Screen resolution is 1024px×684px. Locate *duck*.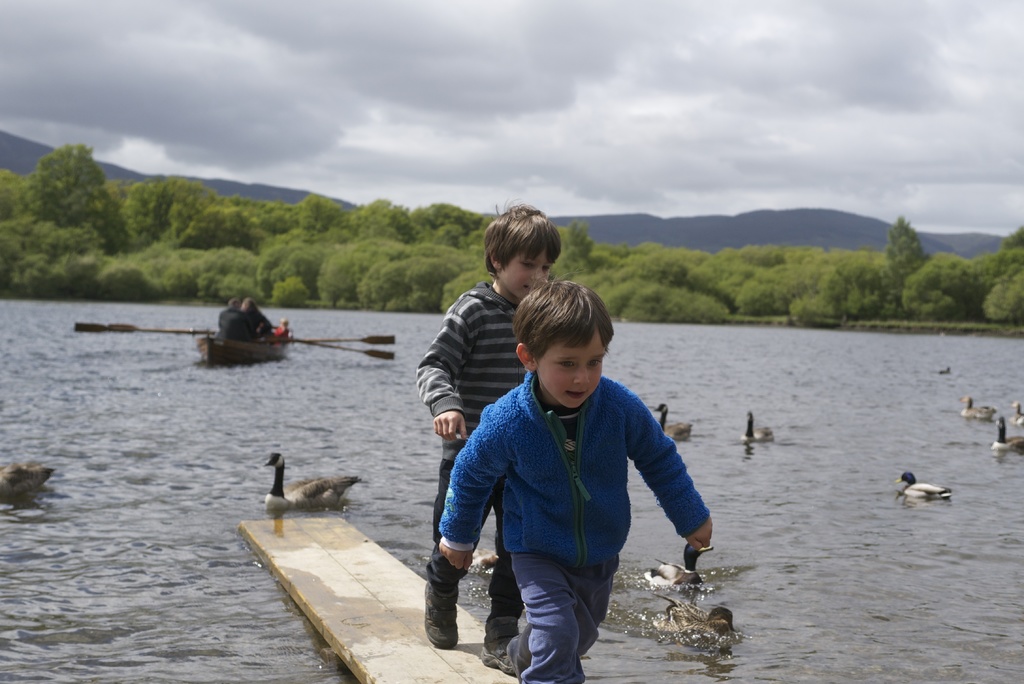
detection(949, 389, 1005, 431).
